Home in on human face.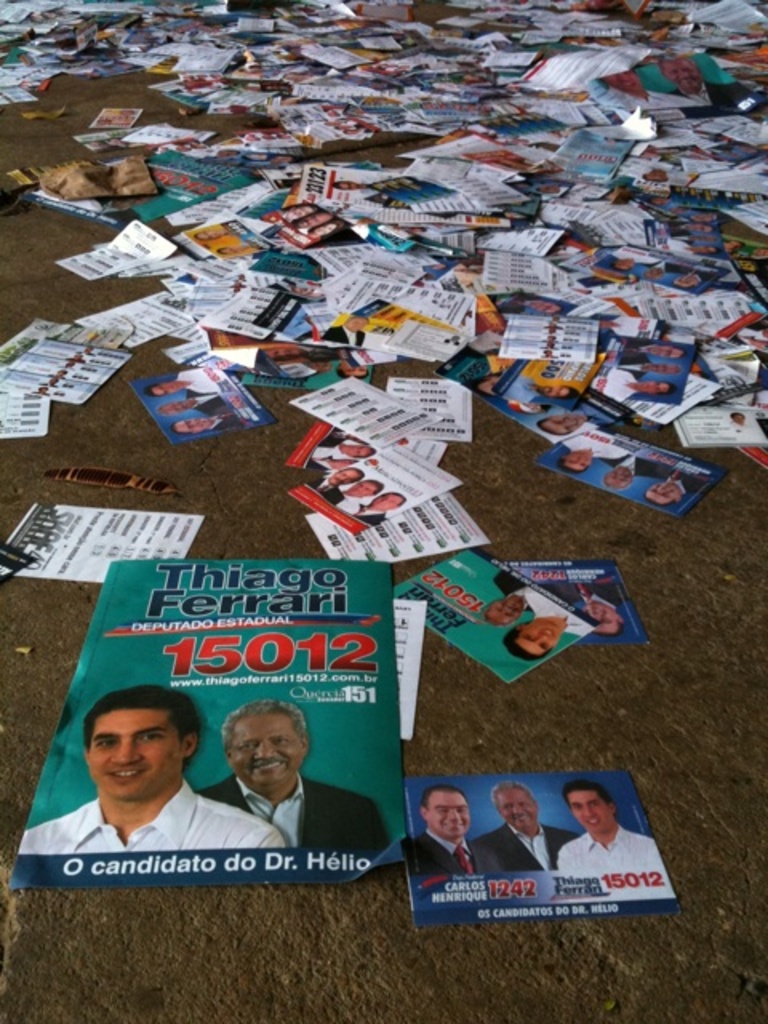
Homed in at (left=602, top=66, right=643, bottom=91).
